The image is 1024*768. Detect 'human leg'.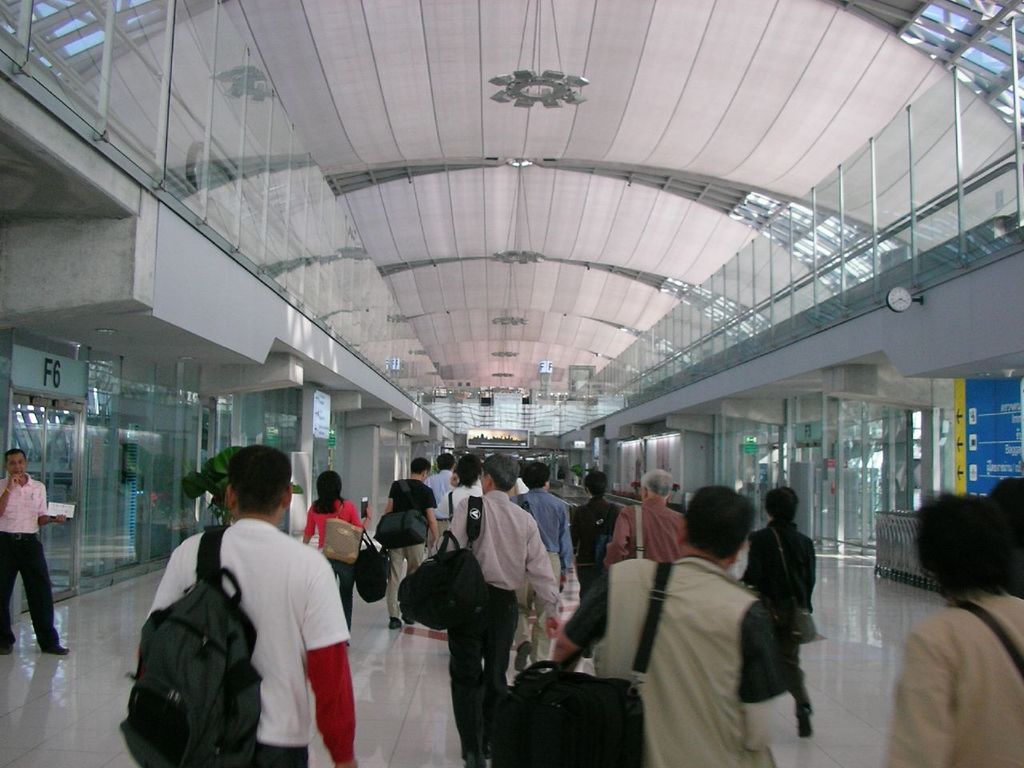
Detection: l=23, t=541, r=68, b=658.
